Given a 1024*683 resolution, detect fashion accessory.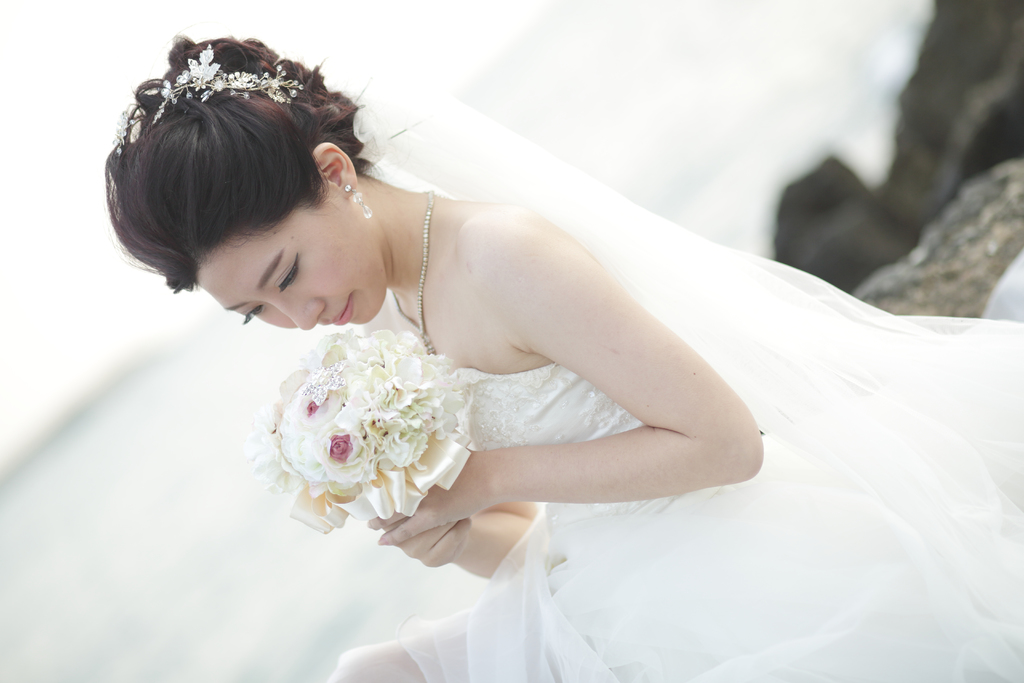
112,42,302,158.
